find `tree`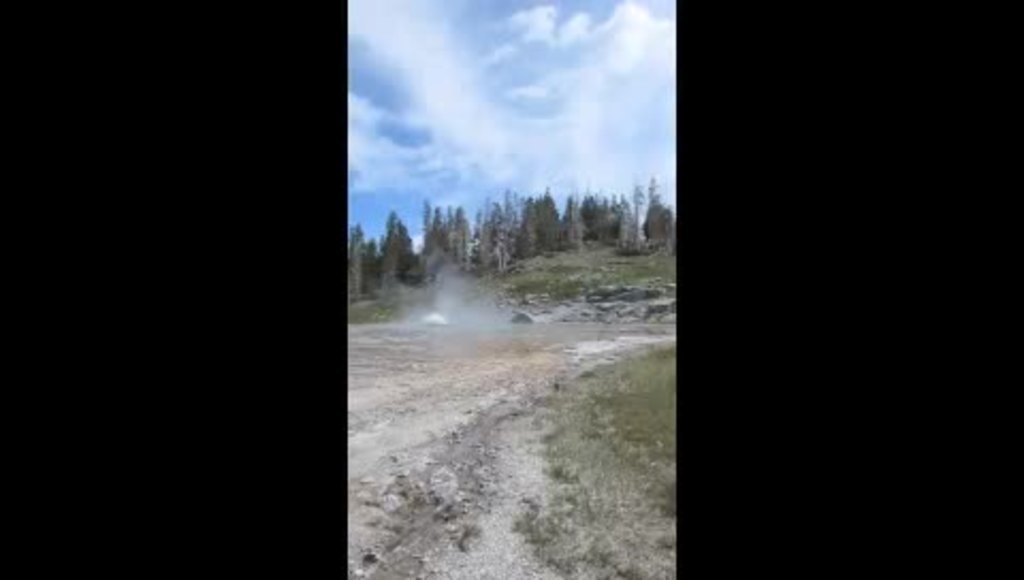
<box>631,205,670,241</box>
